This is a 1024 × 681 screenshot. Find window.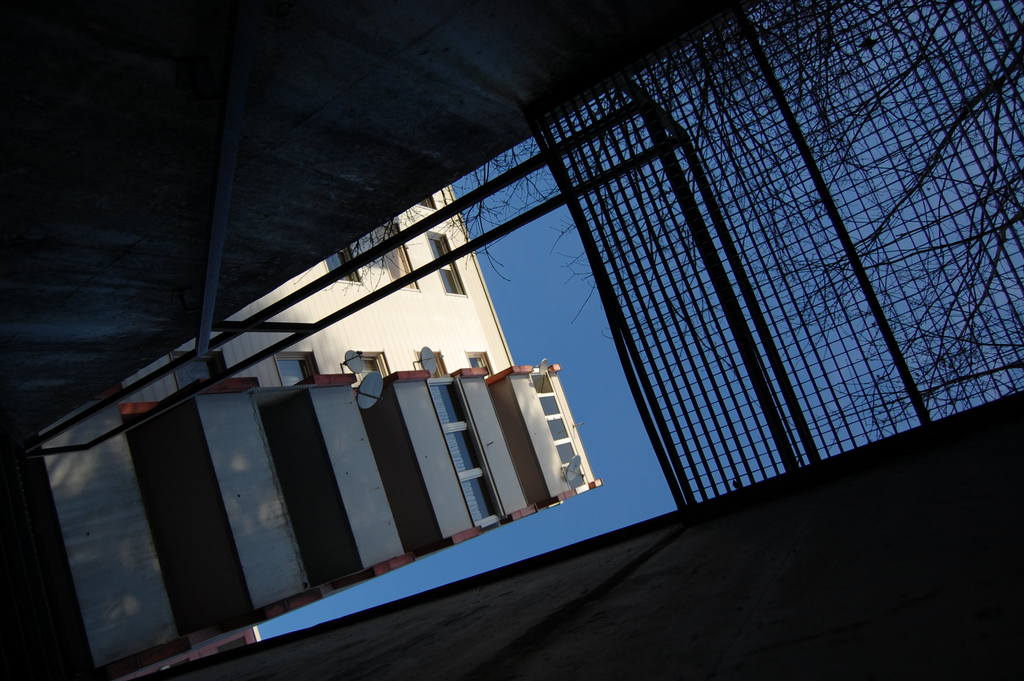
Bounding box: left=173, top=350, right=238, bottom=396.
